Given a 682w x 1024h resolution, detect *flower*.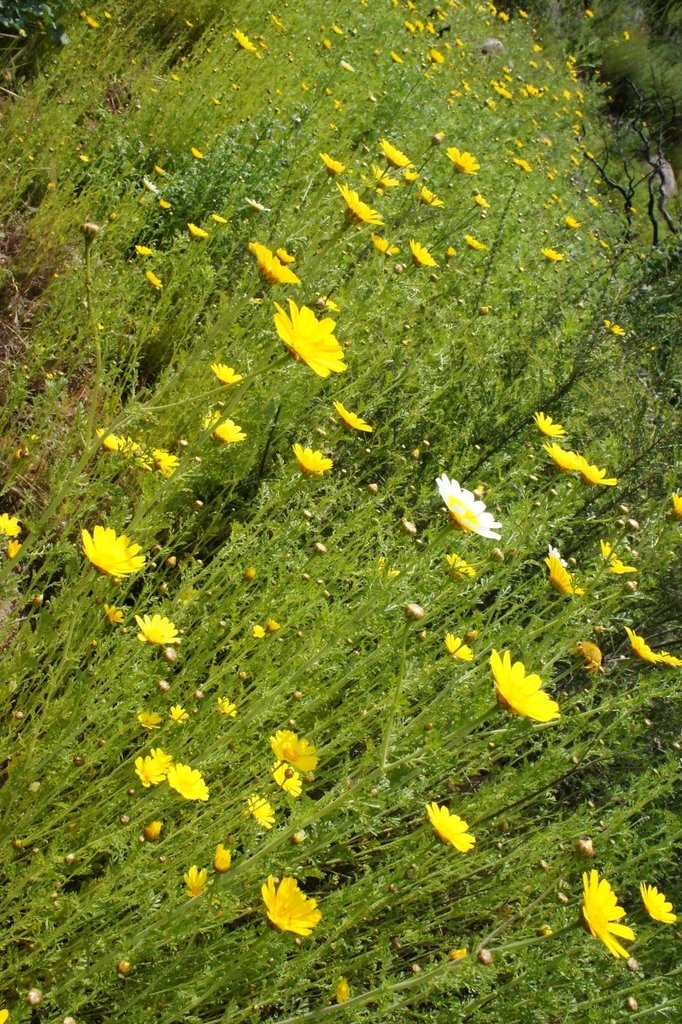
box=[288, 438, 337, 479].
